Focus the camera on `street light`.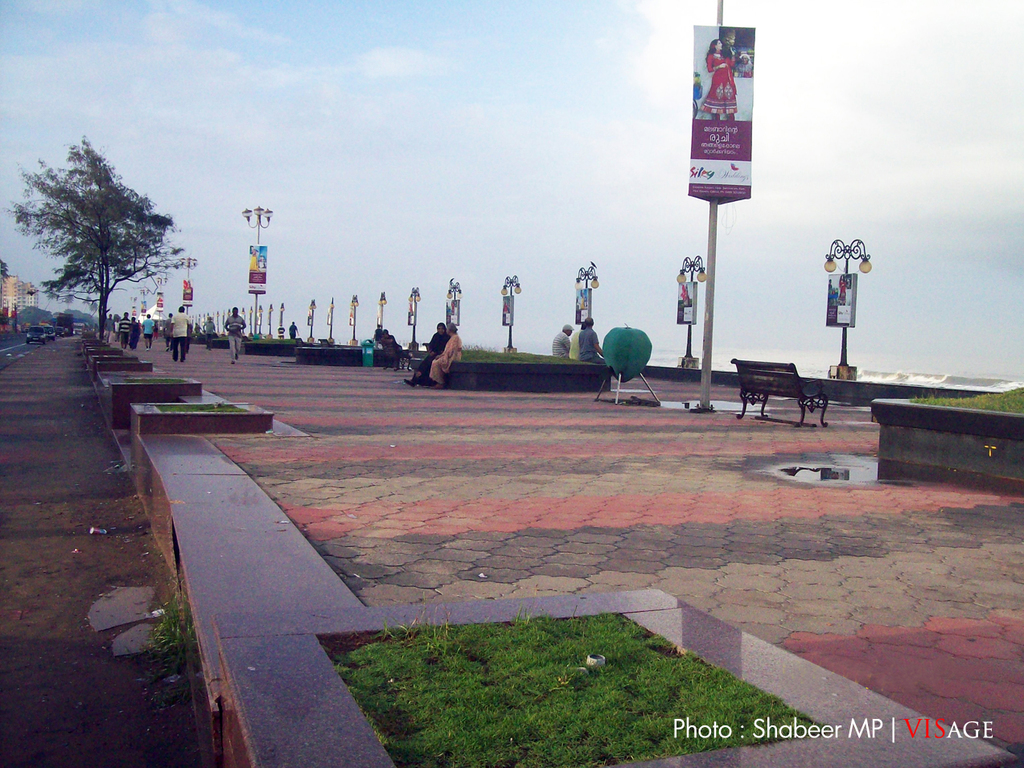
Focus region: (236, 200, 276, 337).
